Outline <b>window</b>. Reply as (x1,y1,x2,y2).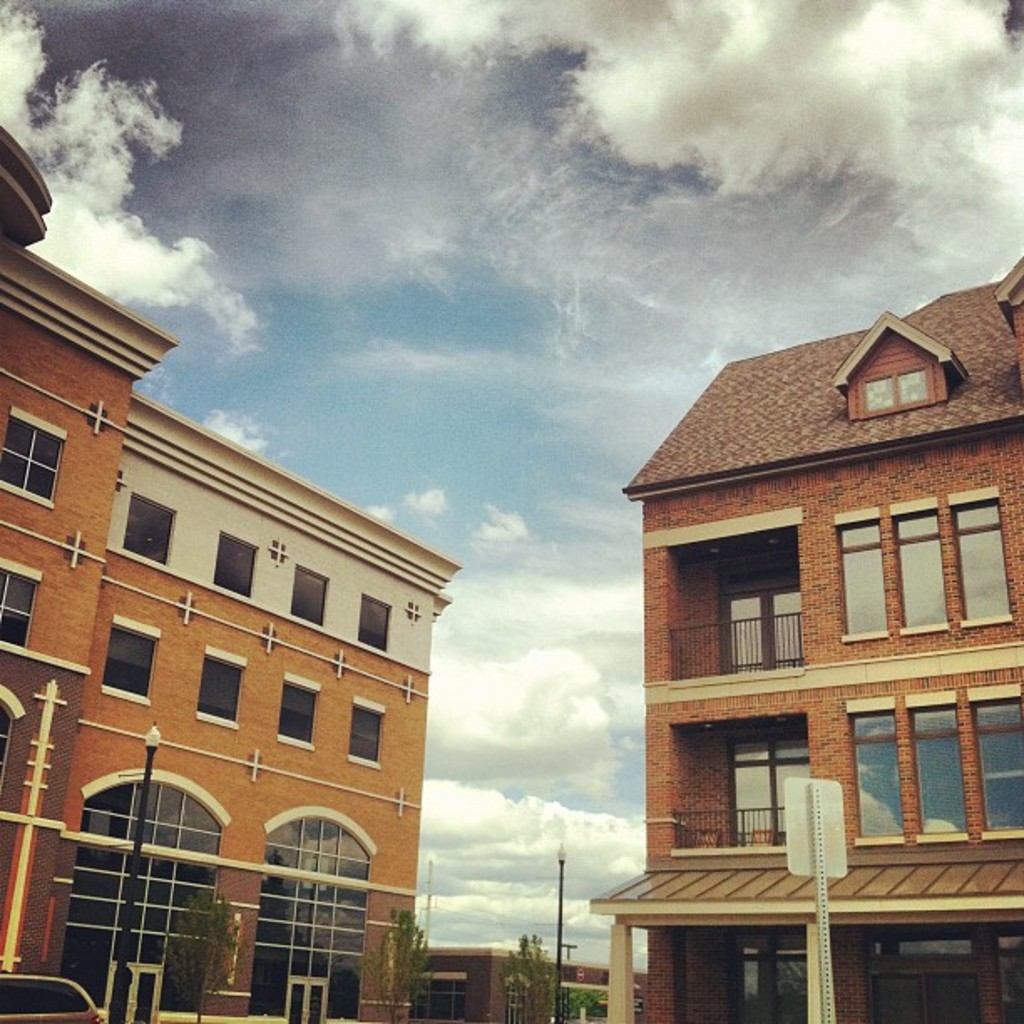
(900,497,945,631).
